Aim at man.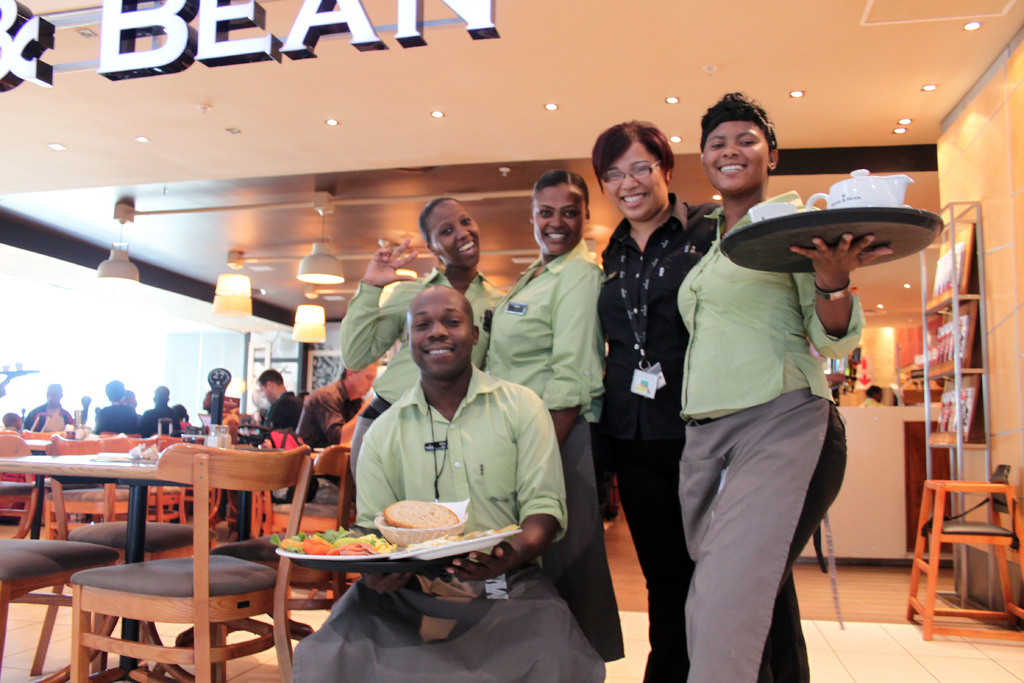
Aimed at 259/368/302/432.
